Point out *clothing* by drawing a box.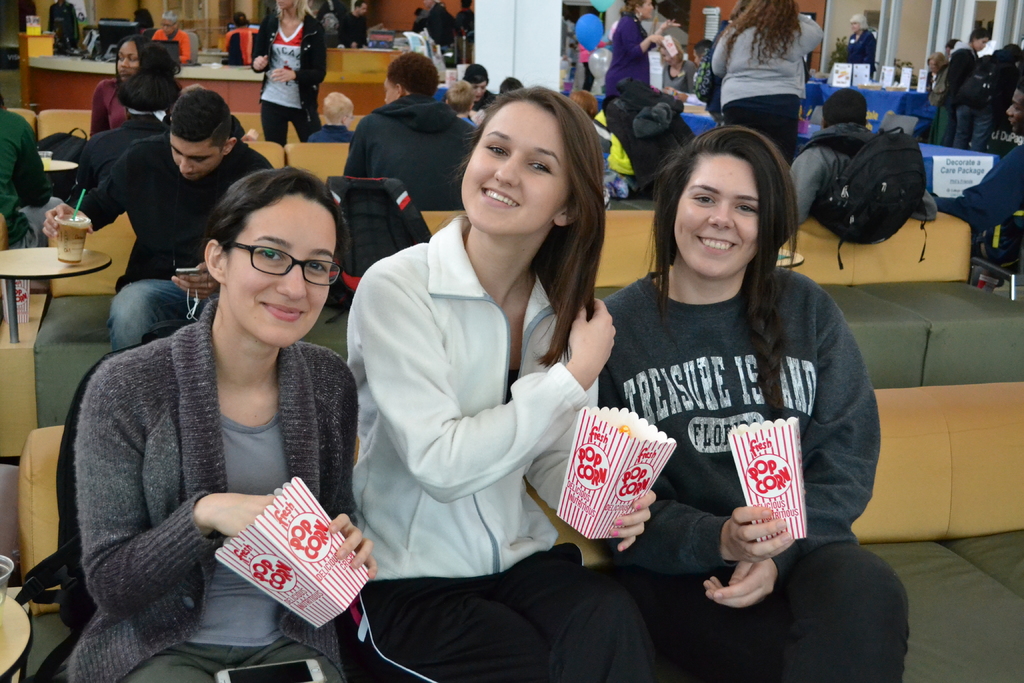
Rect(982, 67, 1008, 136).
